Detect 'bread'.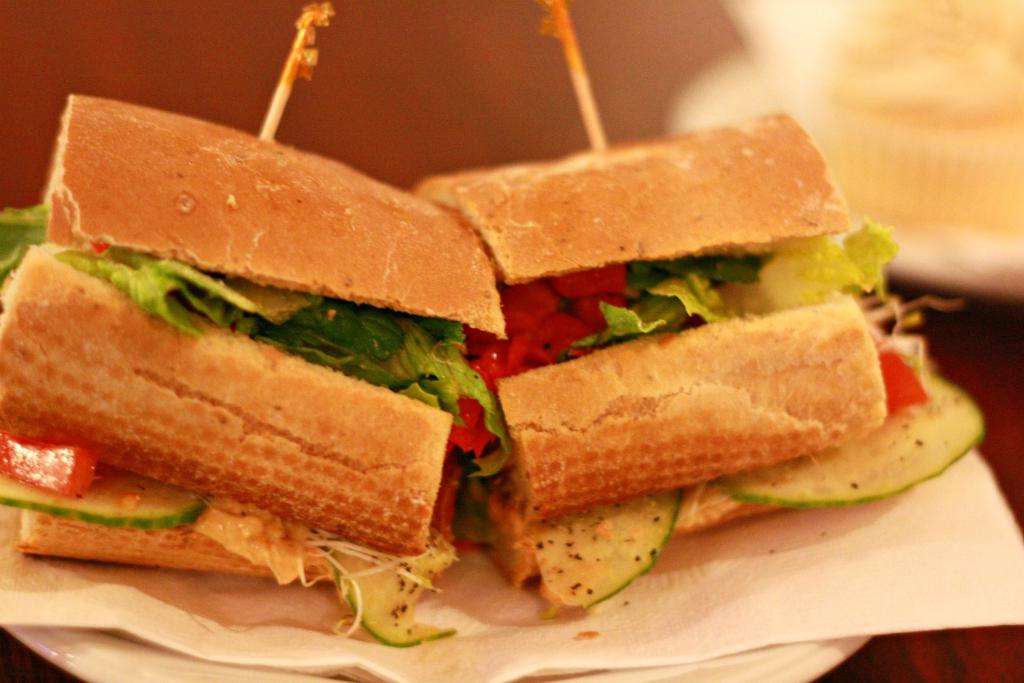
Detected at (18,511,339,579).
